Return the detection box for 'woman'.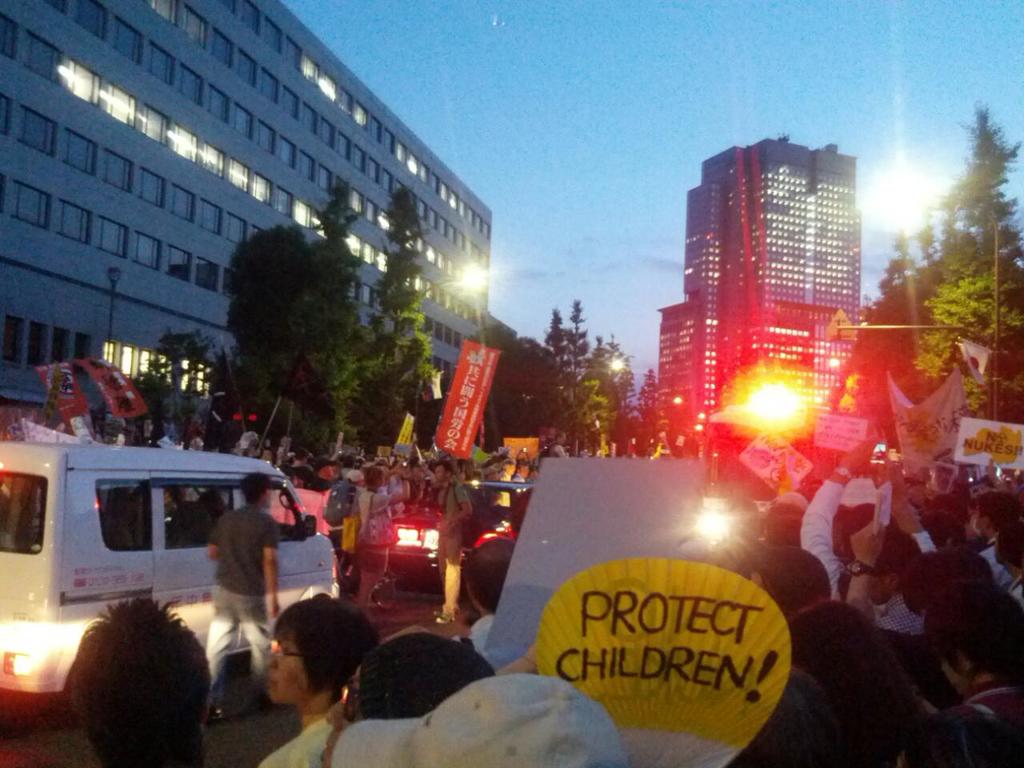
select_region(358, 458, 415, 606).
